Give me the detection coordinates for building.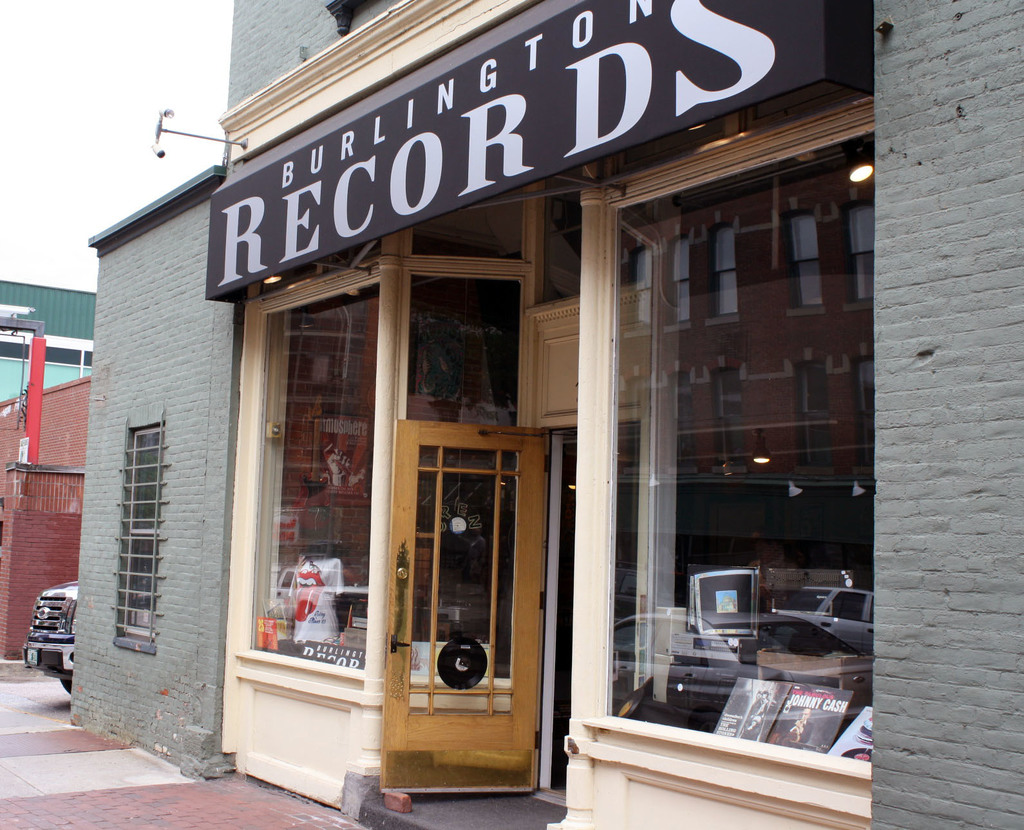
l=65, t=0, r=1023, b=829.
